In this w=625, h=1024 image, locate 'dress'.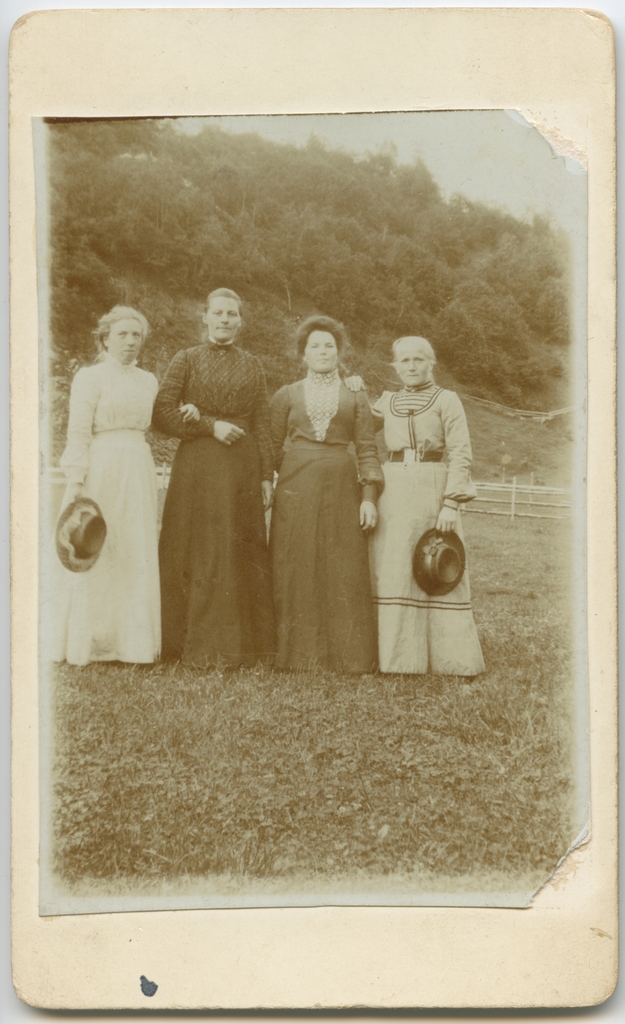
Bounding box: 258, 378, 382, 671.
